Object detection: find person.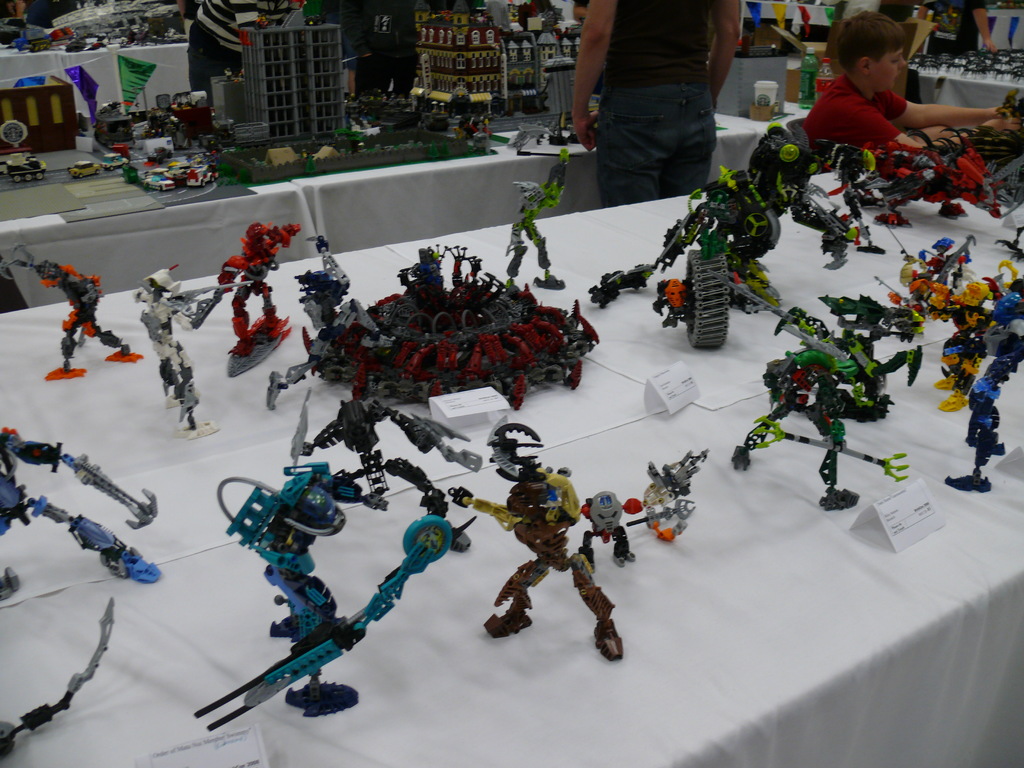
<bbox>176, 0, 305, 99</bbox>.
